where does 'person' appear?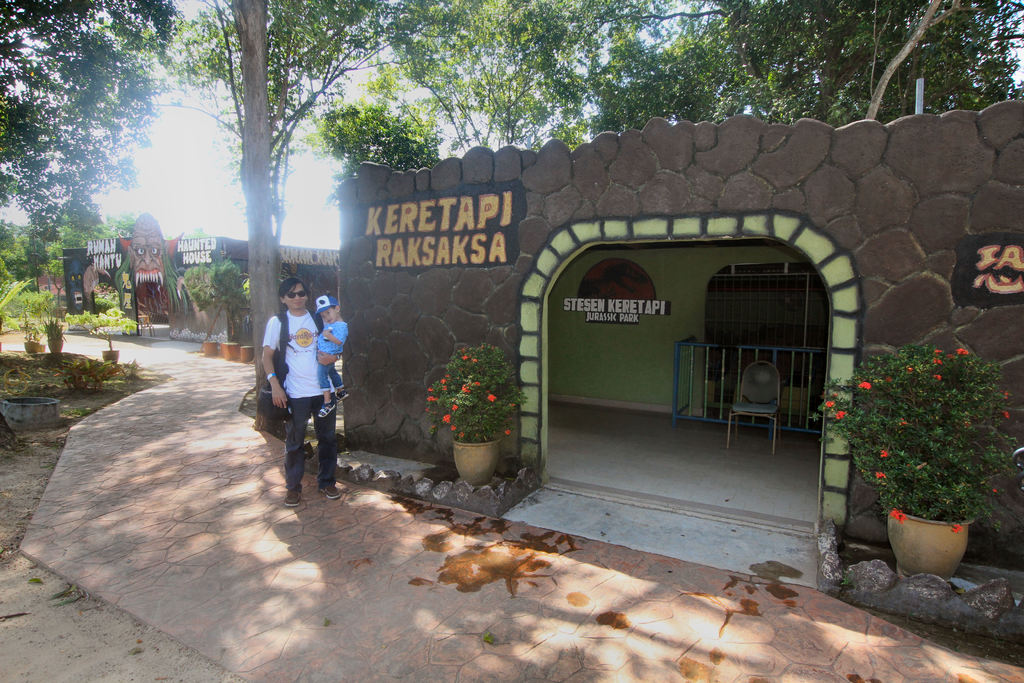
Appears at BBox(238, 272, 337, 514).
